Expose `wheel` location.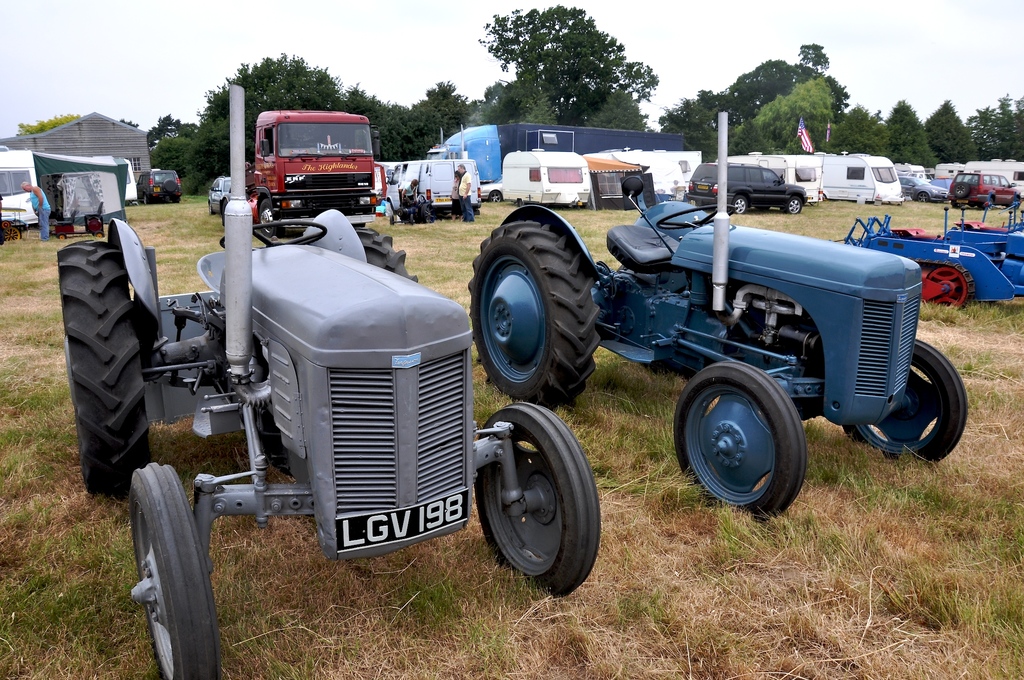
Exposed at bbox(218, 219, 326, 252).
